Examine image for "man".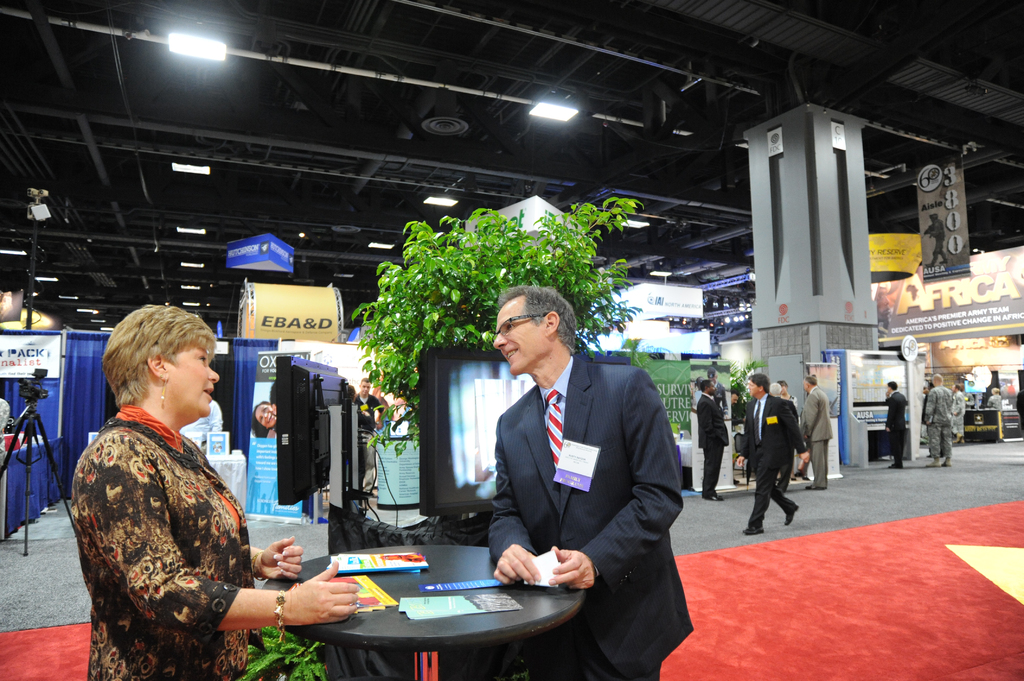
Examination result: crop(924, 373, 952, 467).
